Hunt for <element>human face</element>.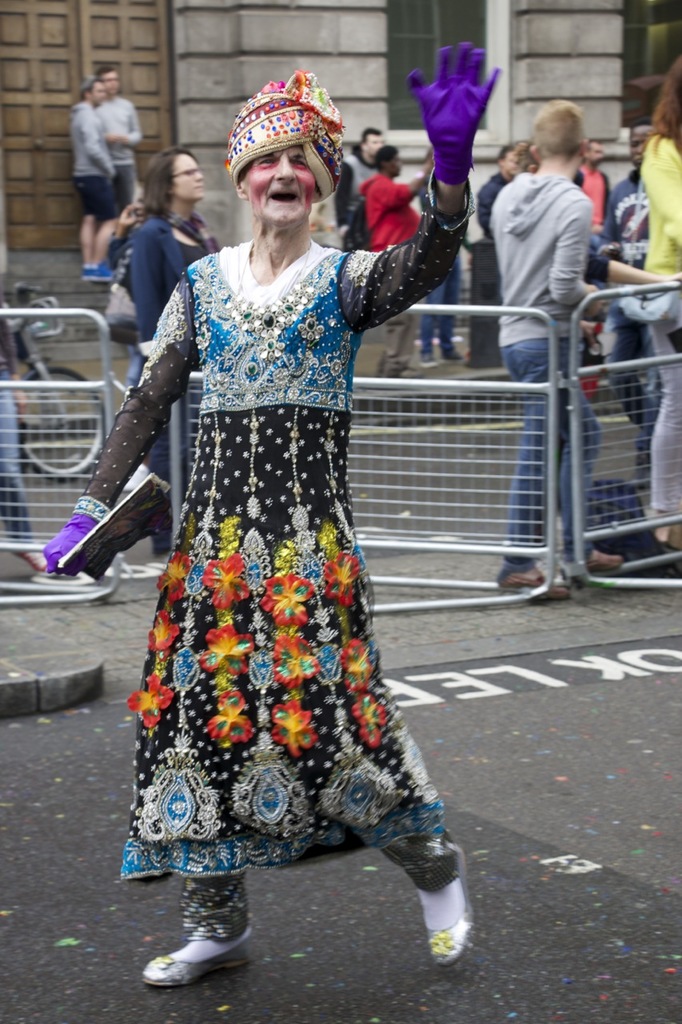
Hunted down at left=363, top=137, right=385, bottom=152.
